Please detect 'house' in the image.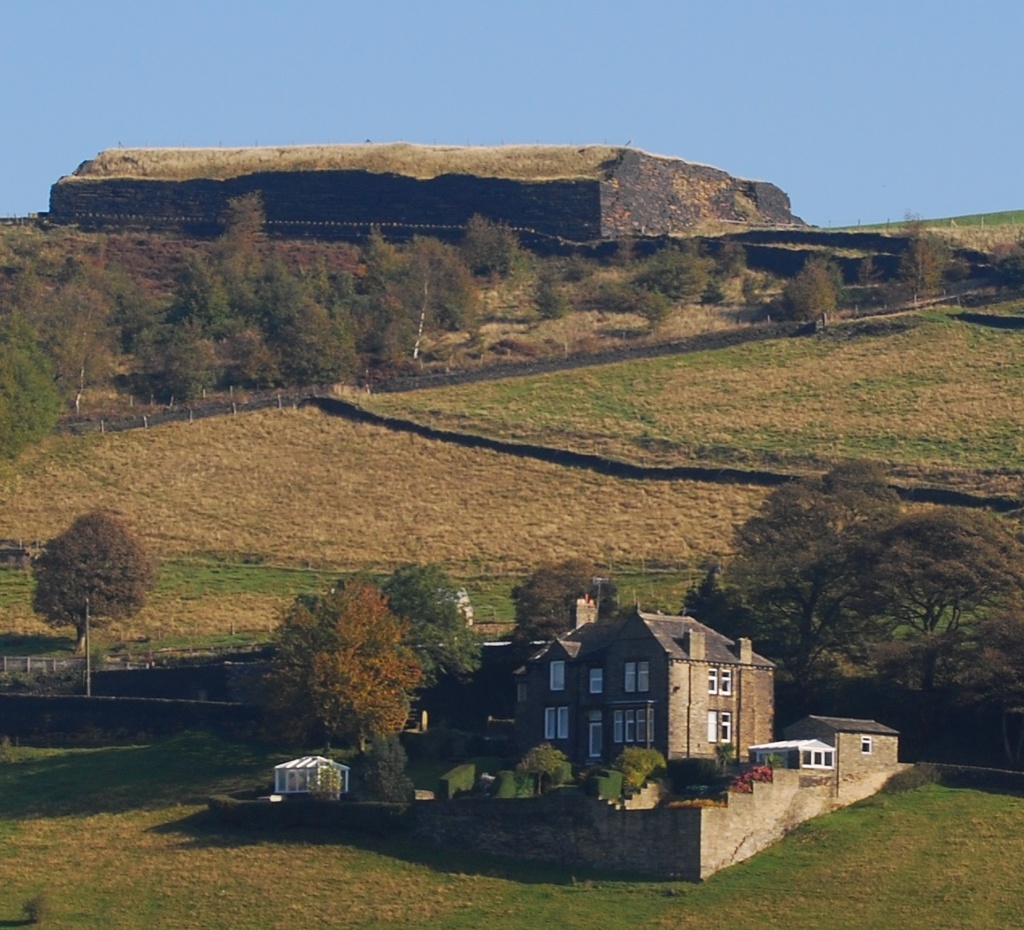
bbox=[785, 712, 897, 765].
